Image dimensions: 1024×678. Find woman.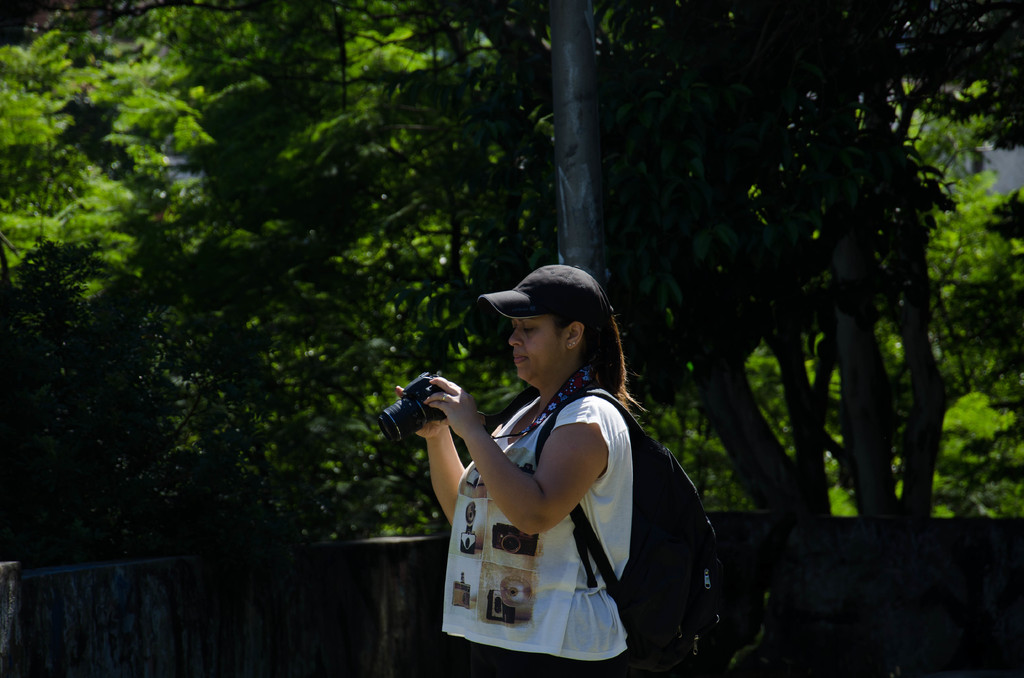
[397,259,679,668].
